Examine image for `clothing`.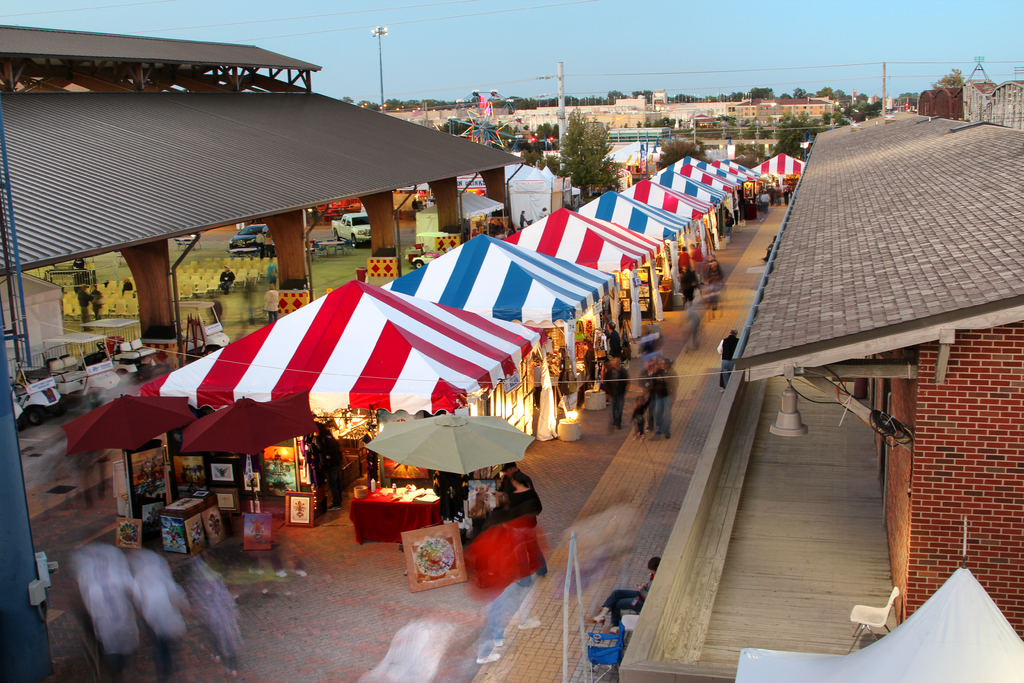
Examination result: (500, 471, 532, 512).
